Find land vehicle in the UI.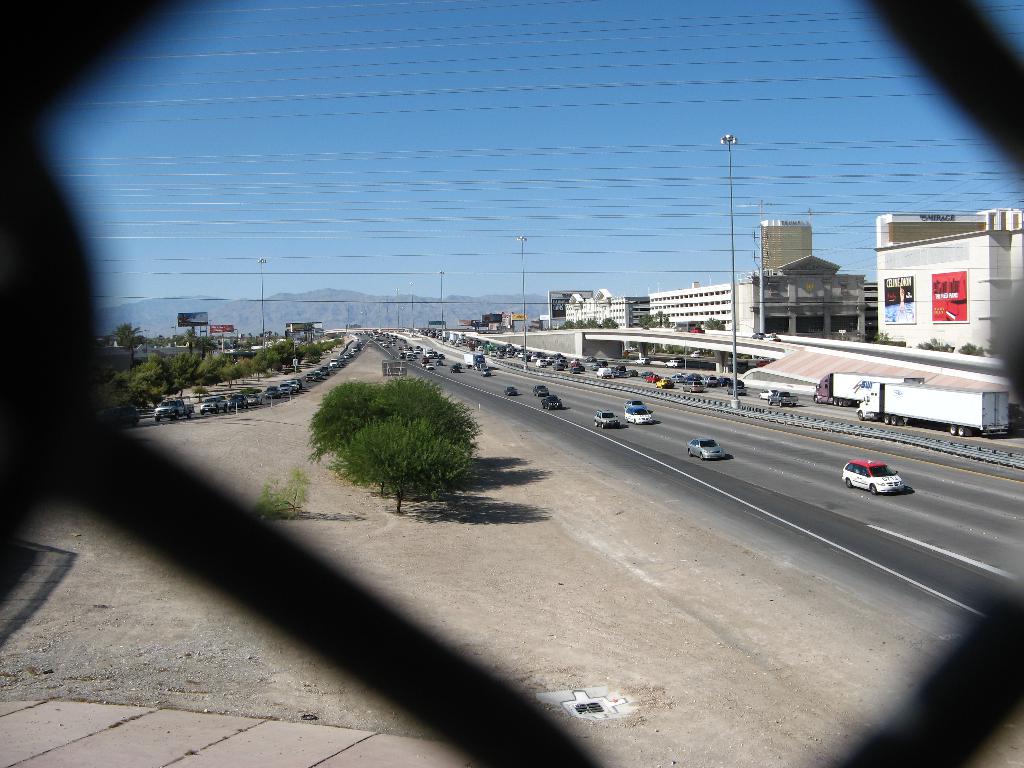
UI element at bbox=[423, 345, 434, 356].
